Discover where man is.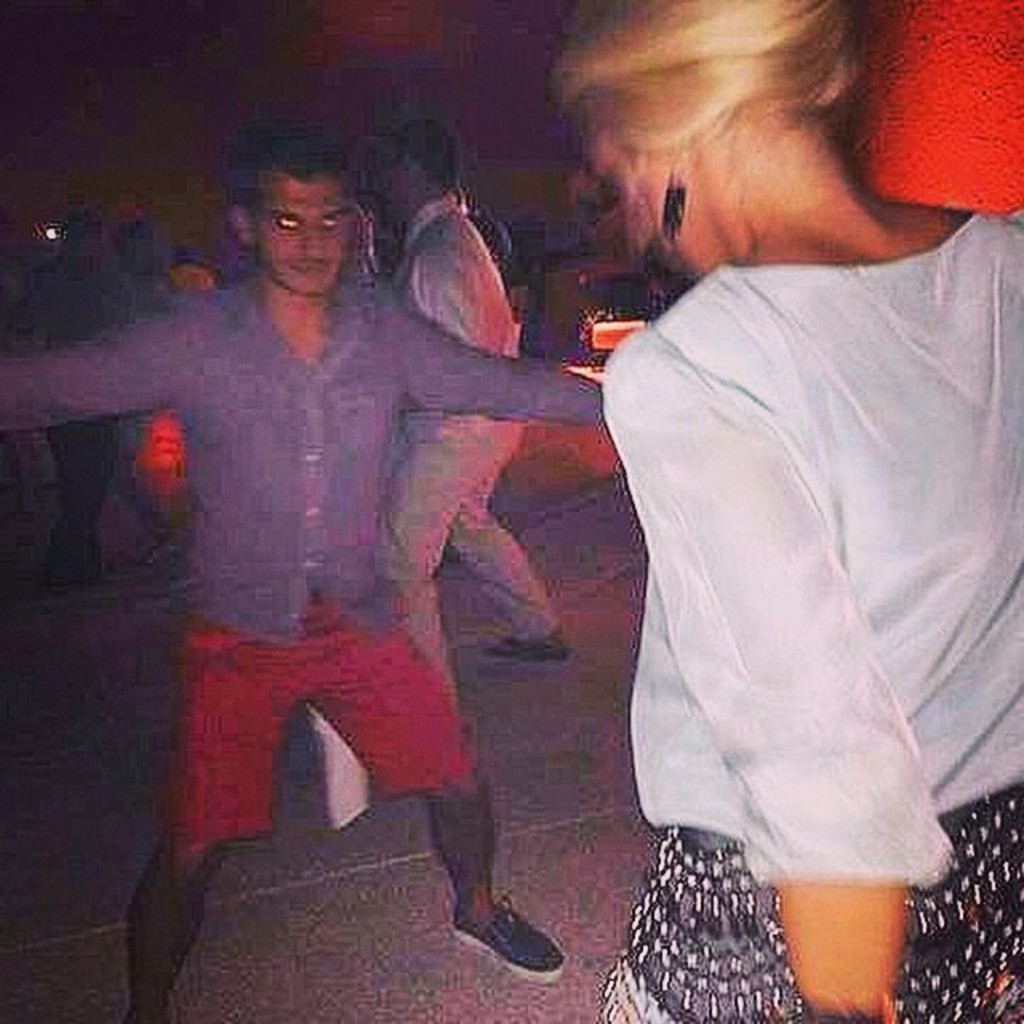
Discovered at {"x1": 94, "y1": 117, "x2": 653, "y2": 987}.
